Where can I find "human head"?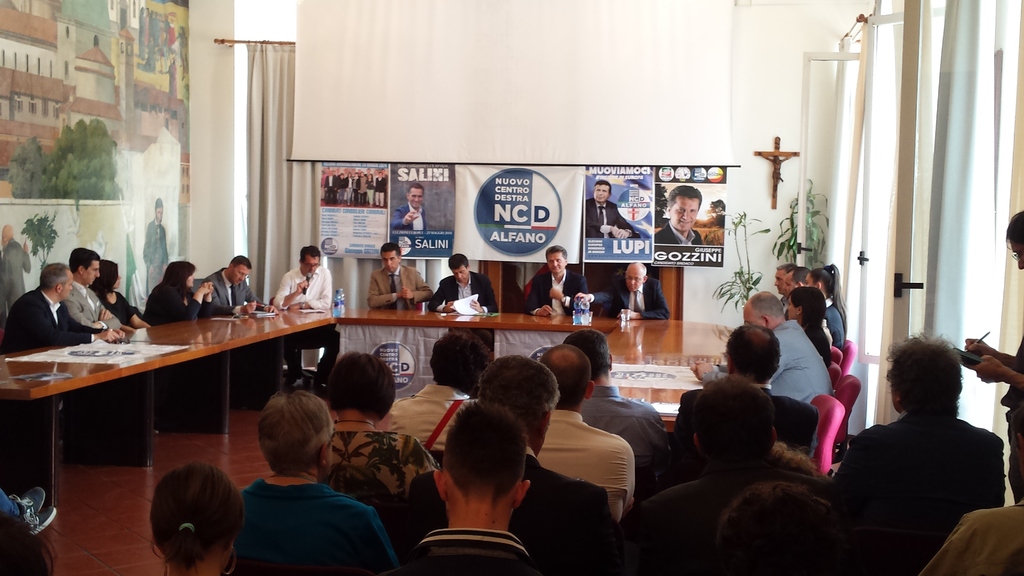
You can find it at (left=145, top=461, right=239, bottom=575).
